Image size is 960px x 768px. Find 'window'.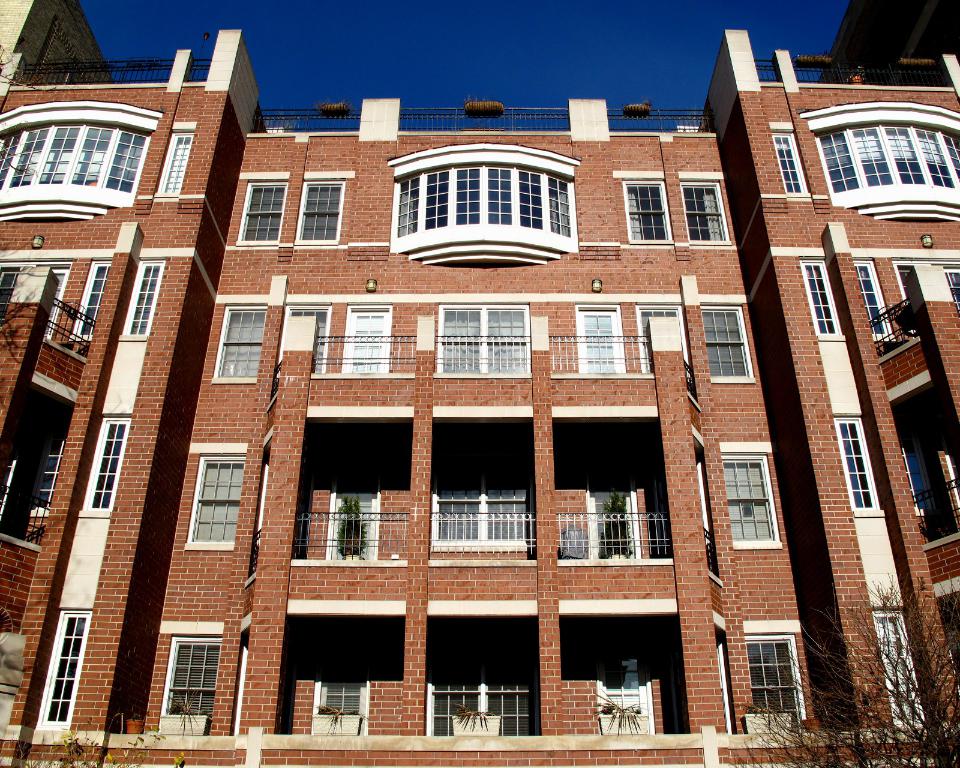
[749, 635, 801, 716].
